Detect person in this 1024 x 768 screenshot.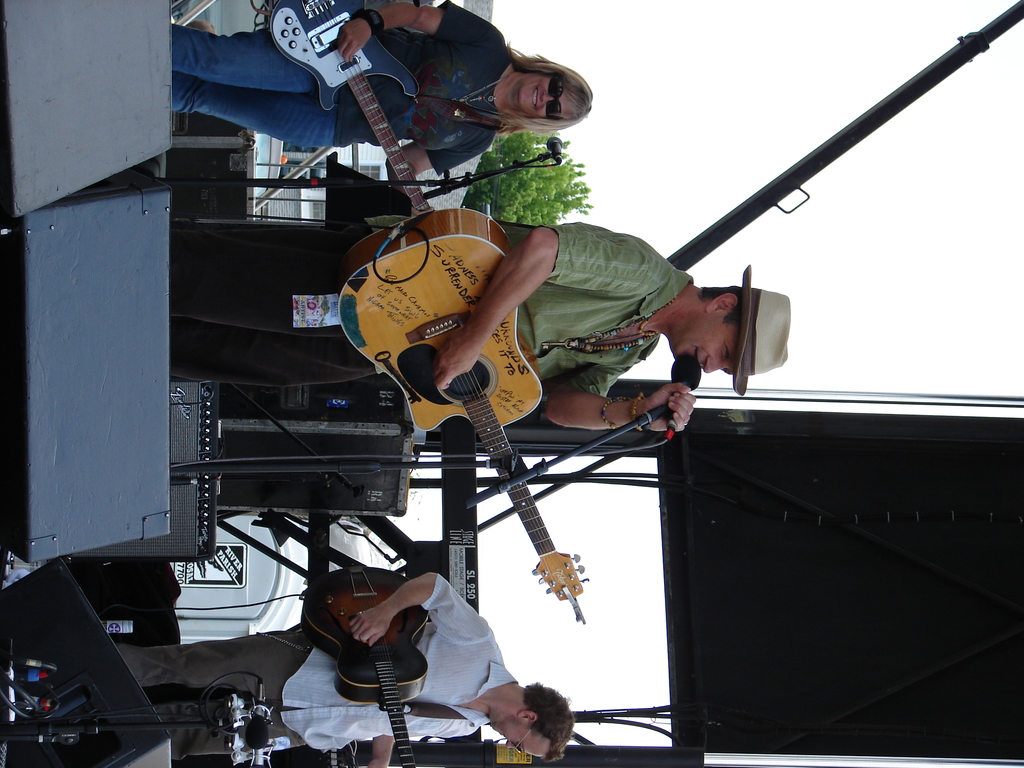
Detection: [177,0,588,230].
